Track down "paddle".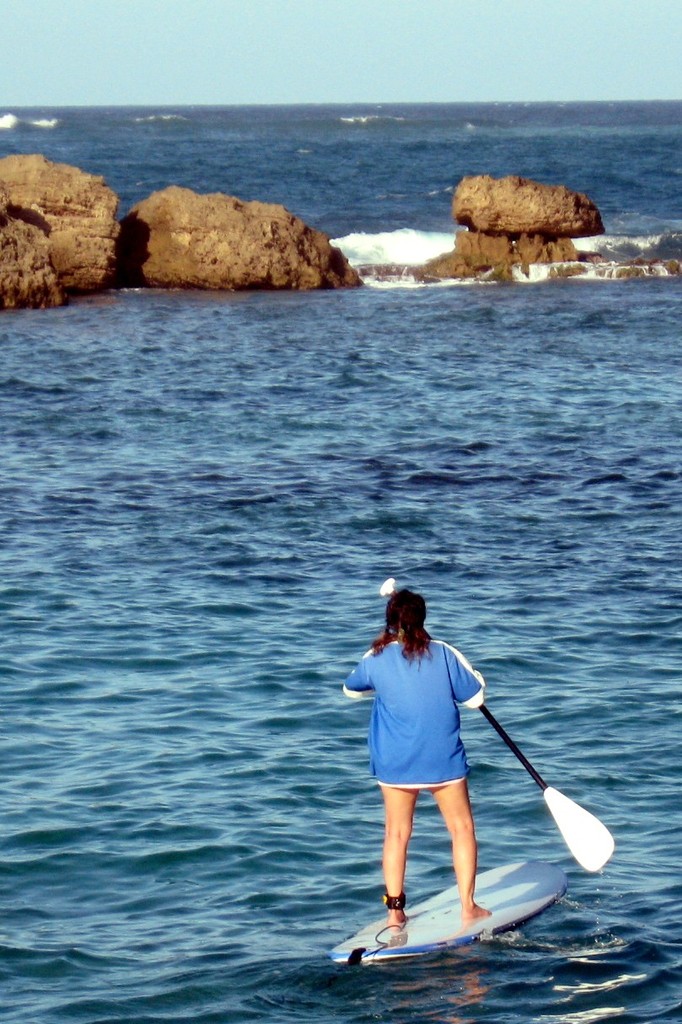
Tracked to (x1=456, y1=657, x2=622, y2=892).
